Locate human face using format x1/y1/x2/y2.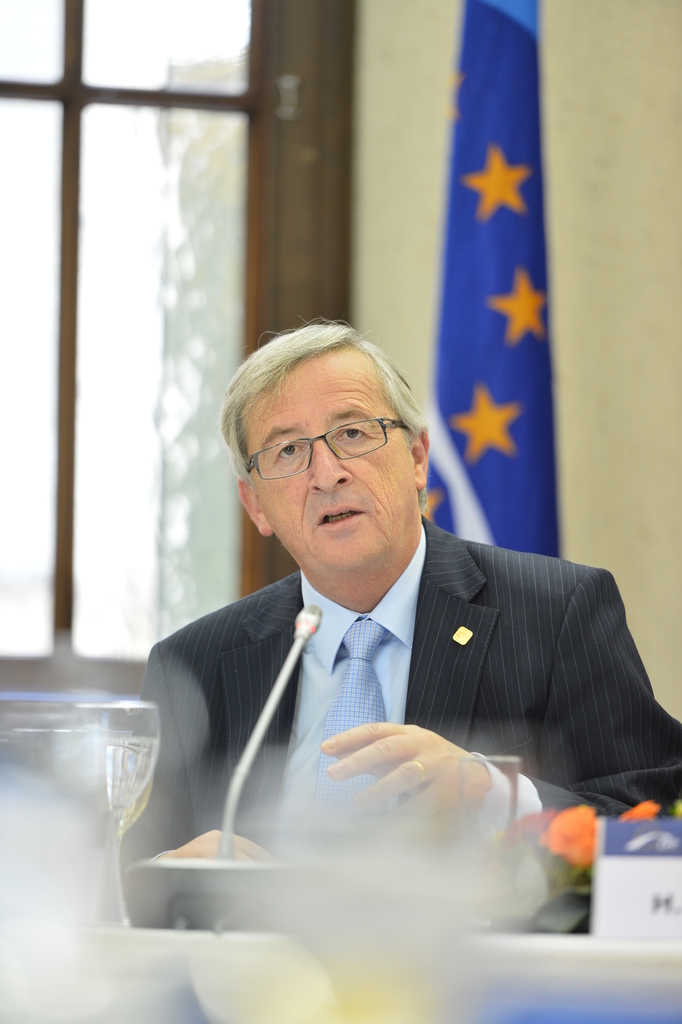
246/349/411/575.
